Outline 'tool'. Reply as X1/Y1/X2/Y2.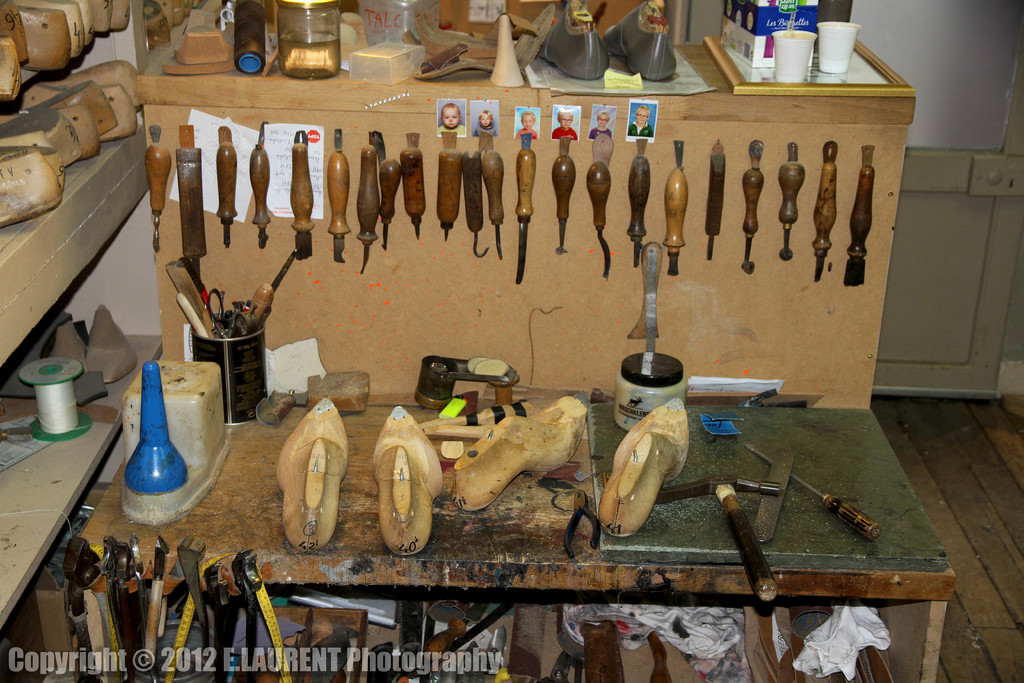
747/443/890/541.
